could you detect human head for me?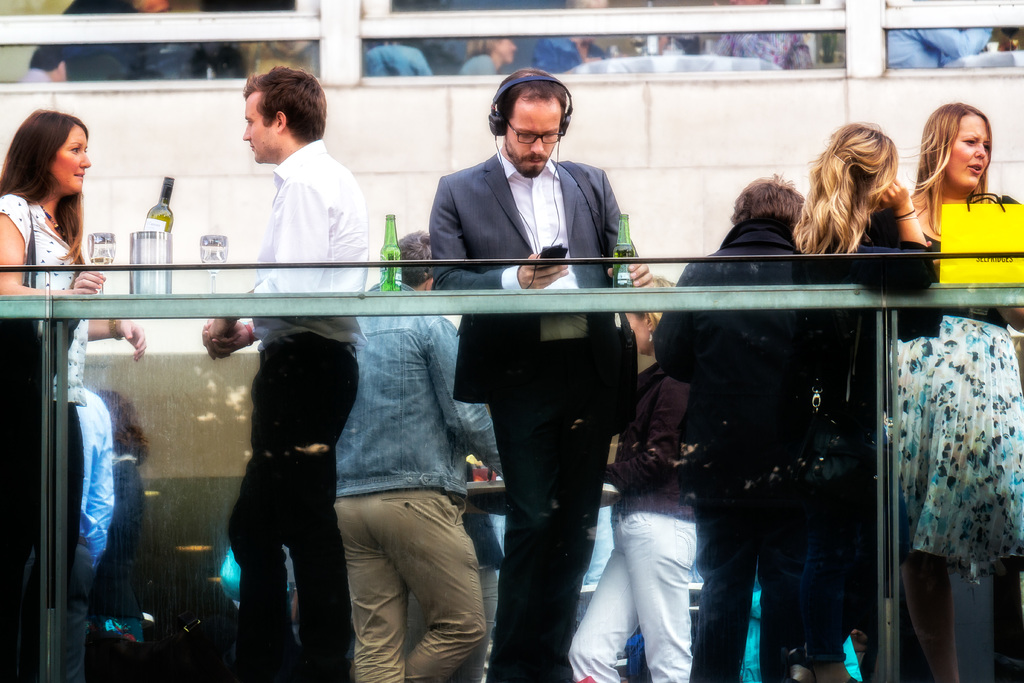
Detection result: pyautogui.locateOnScreen(396, 228, 435, 292).
